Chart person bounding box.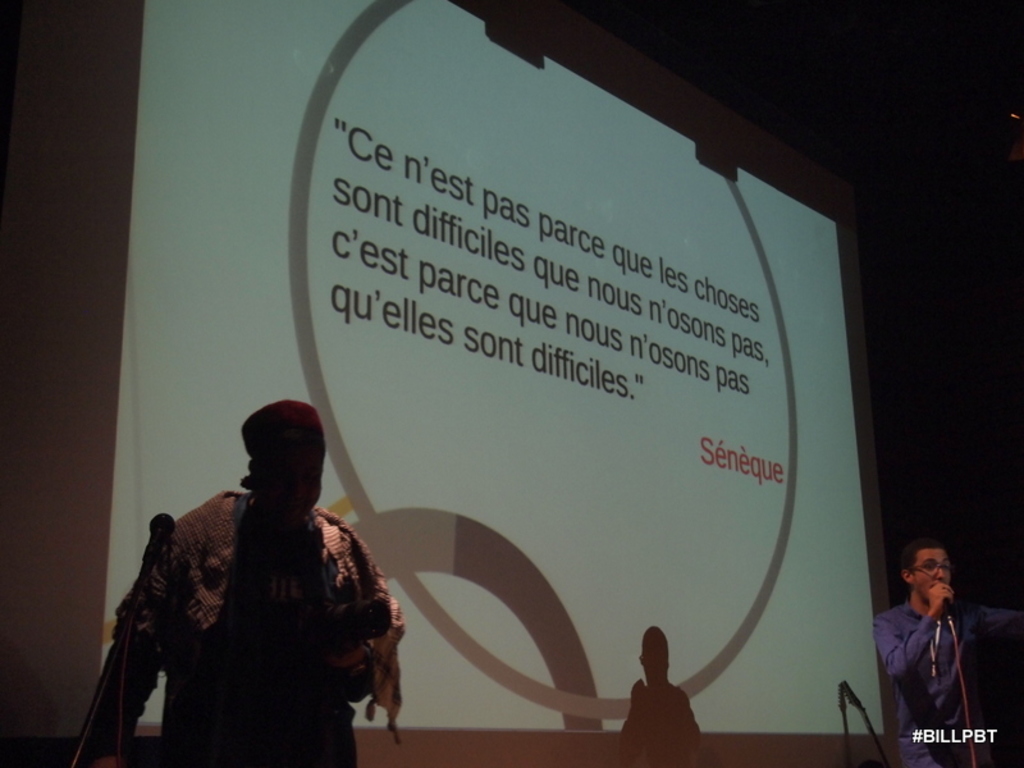
Charted: region(101, 396, 407, 767).
